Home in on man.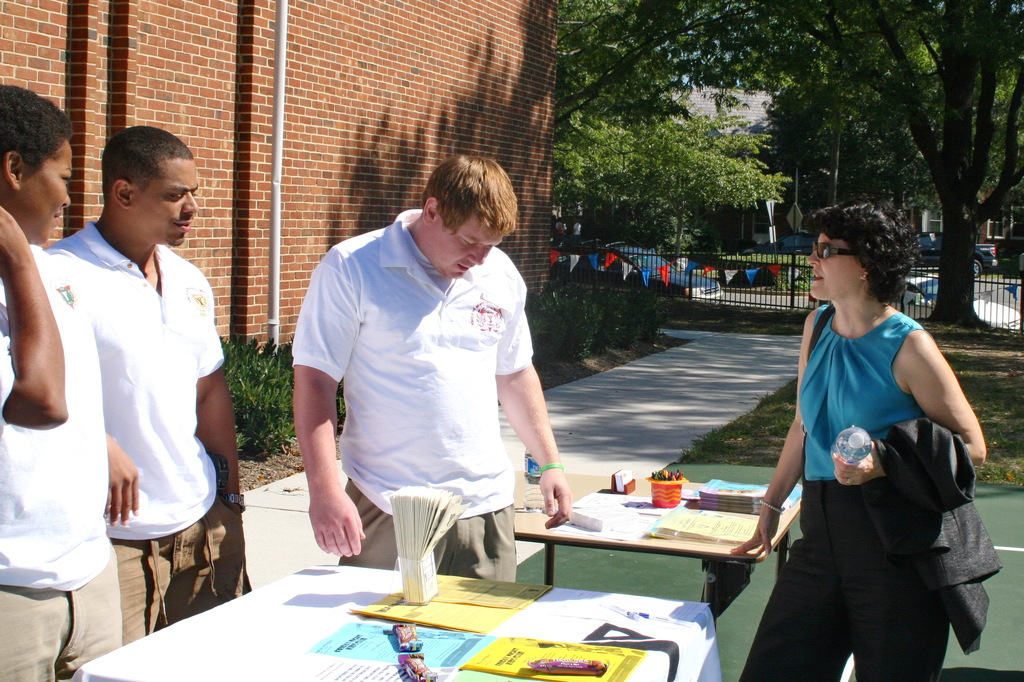
Homed in at x1=280, y1=147, x2=604, y2=590.
